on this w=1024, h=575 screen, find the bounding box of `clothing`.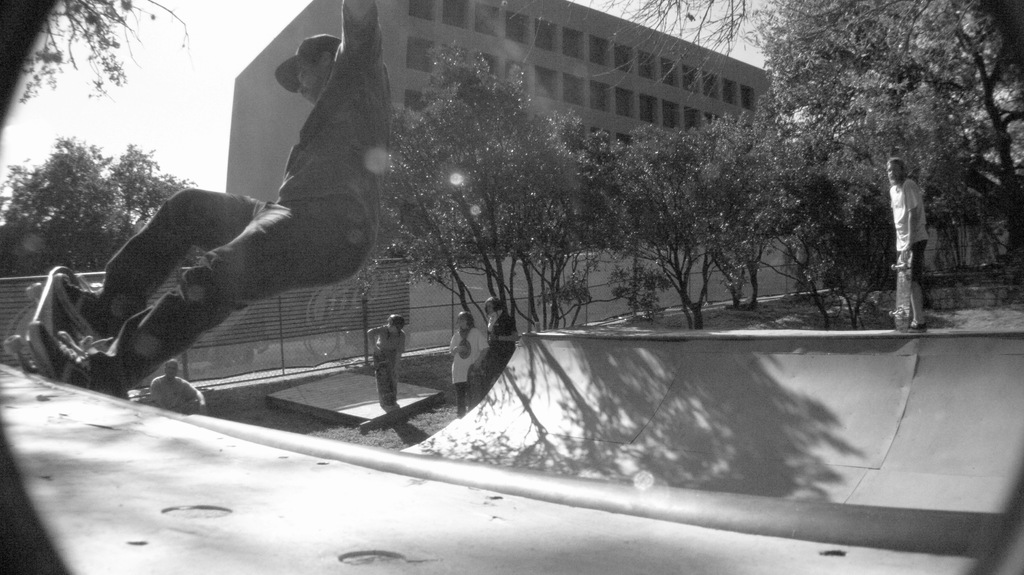
Bounding box: pyautogui.locateOnScreen(372, 351, 397, 402).
